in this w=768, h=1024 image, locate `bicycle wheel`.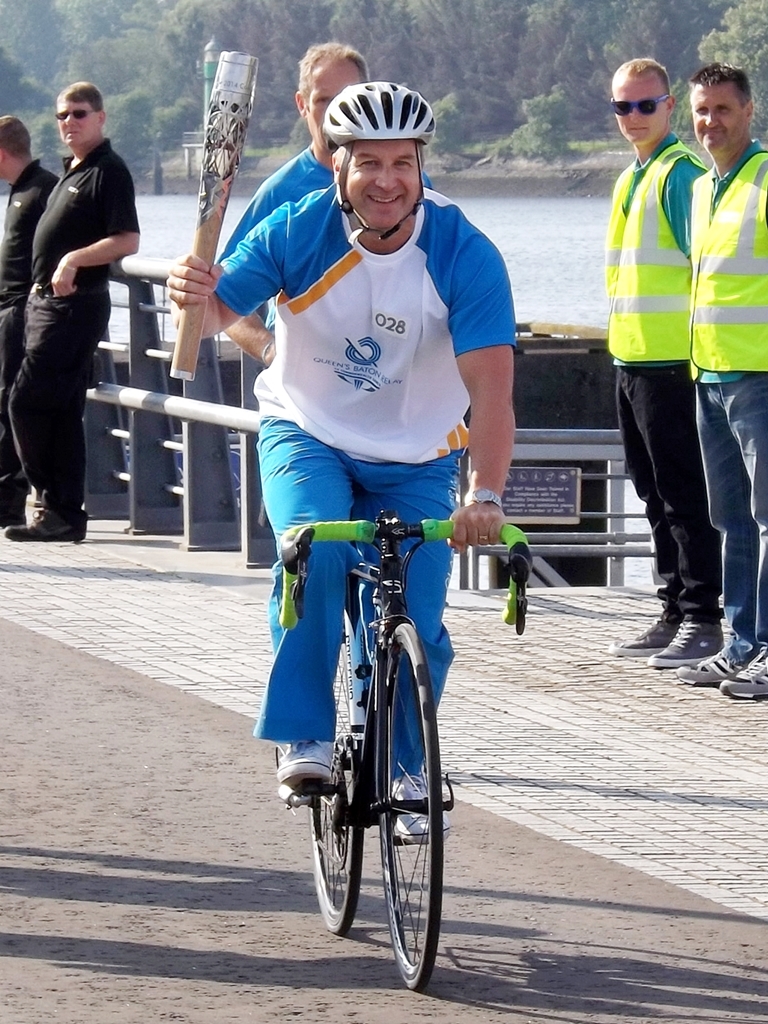
Bounding box: {"x1": 304, "y1": 615, "x2": 364, "y2": 941}.
